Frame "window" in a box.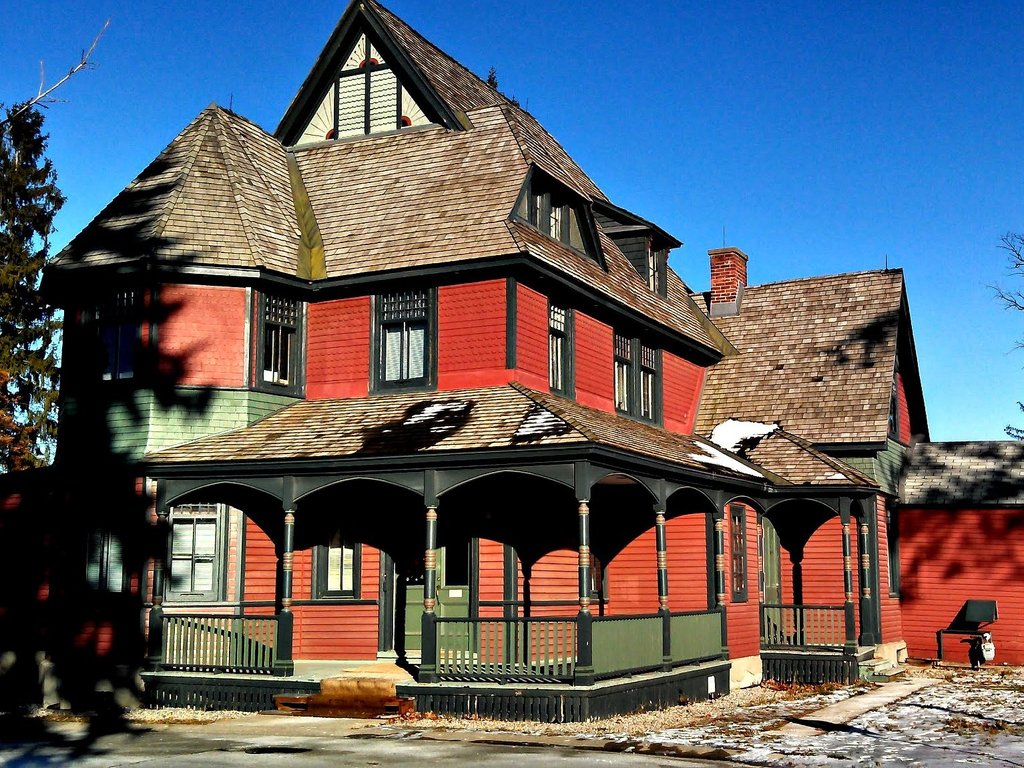
(x1=322, y1=524, x2=360, y2=604).
